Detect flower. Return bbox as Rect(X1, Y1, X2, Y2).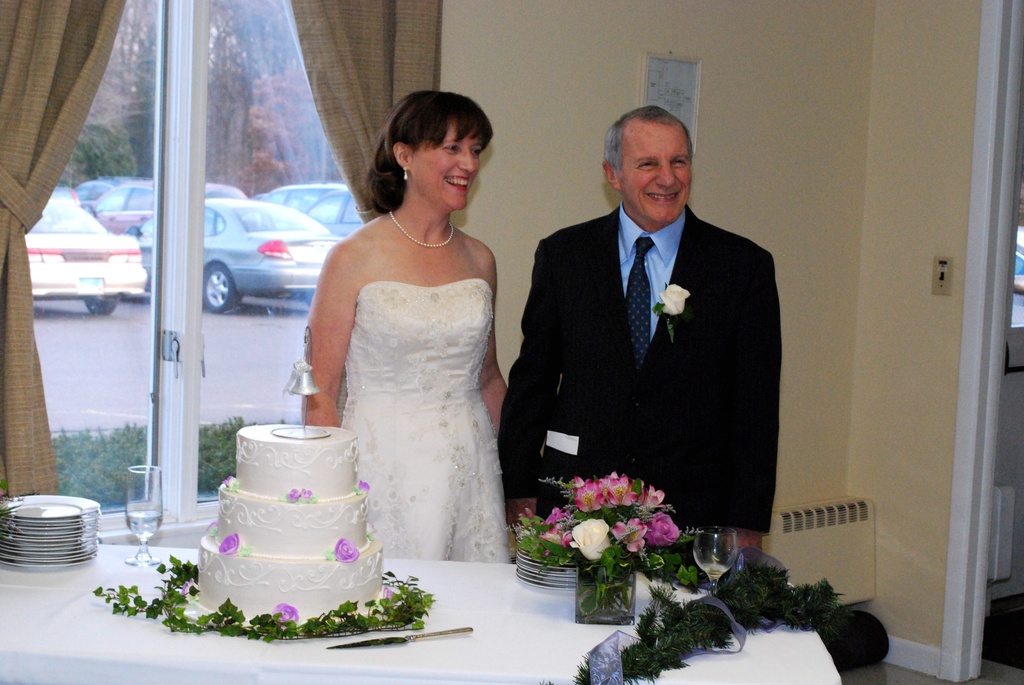
Rect(381, 584, 396, 601).
